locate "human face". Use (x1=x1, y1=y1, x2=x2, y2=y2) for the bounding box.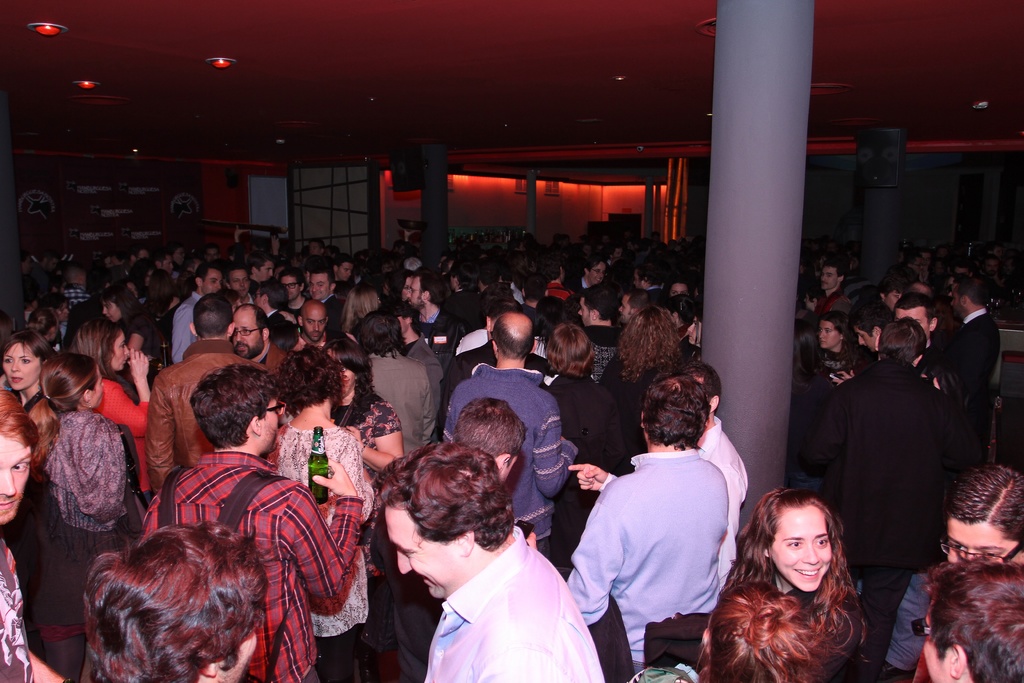
(x1=309, y1=273, x2=332, y2=299).
